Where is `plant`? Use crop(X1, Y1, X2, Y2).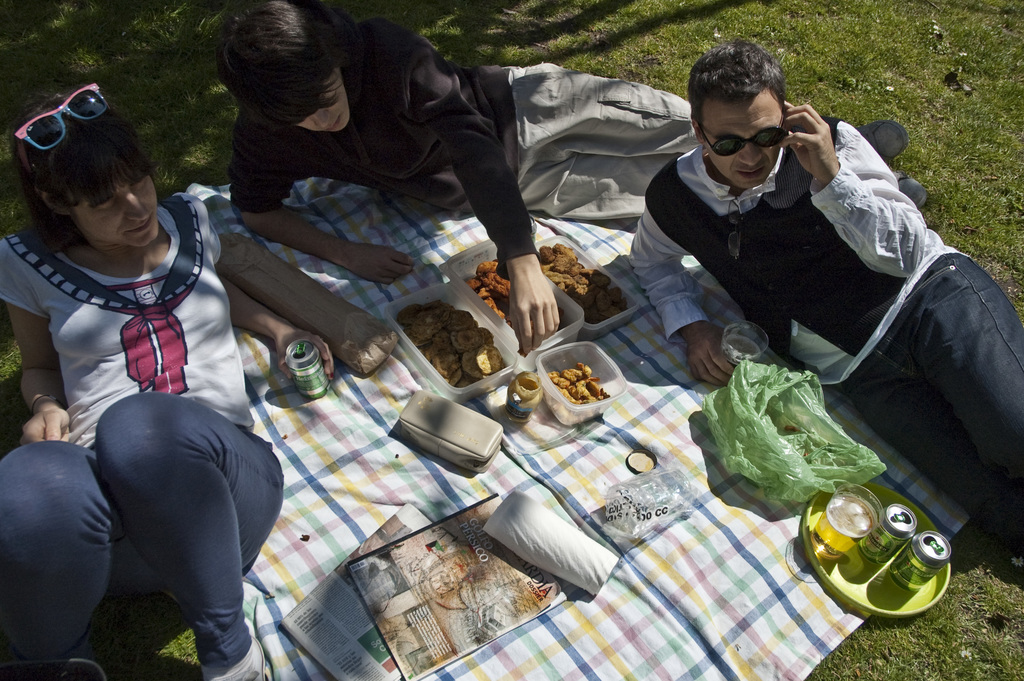
crop(0, 329, 20, 456).
